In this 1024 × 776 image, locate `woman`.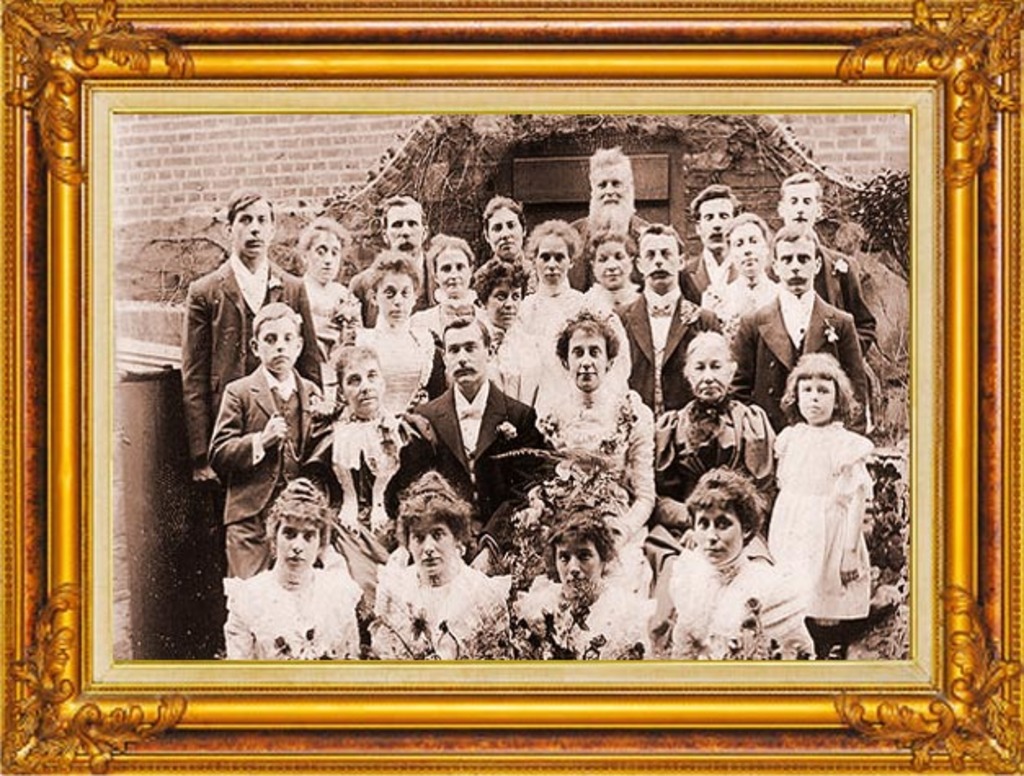
Bounding box: Rect(590, 222, 643, 309).
